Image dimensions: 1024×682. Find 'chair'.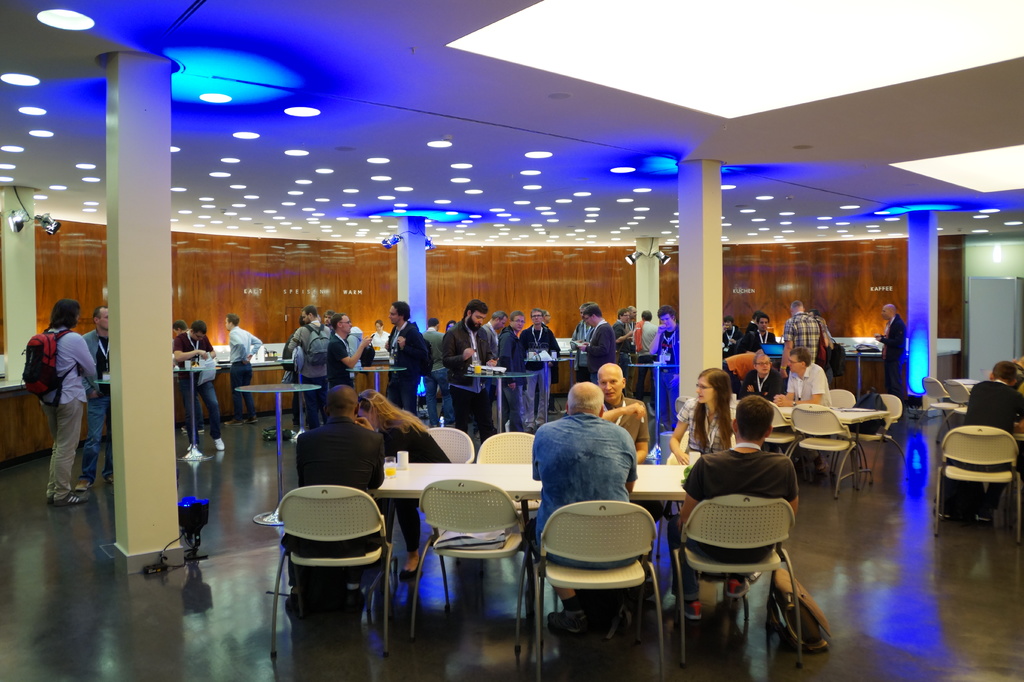
x1=407 y1=477 x2=542 y2=663.
